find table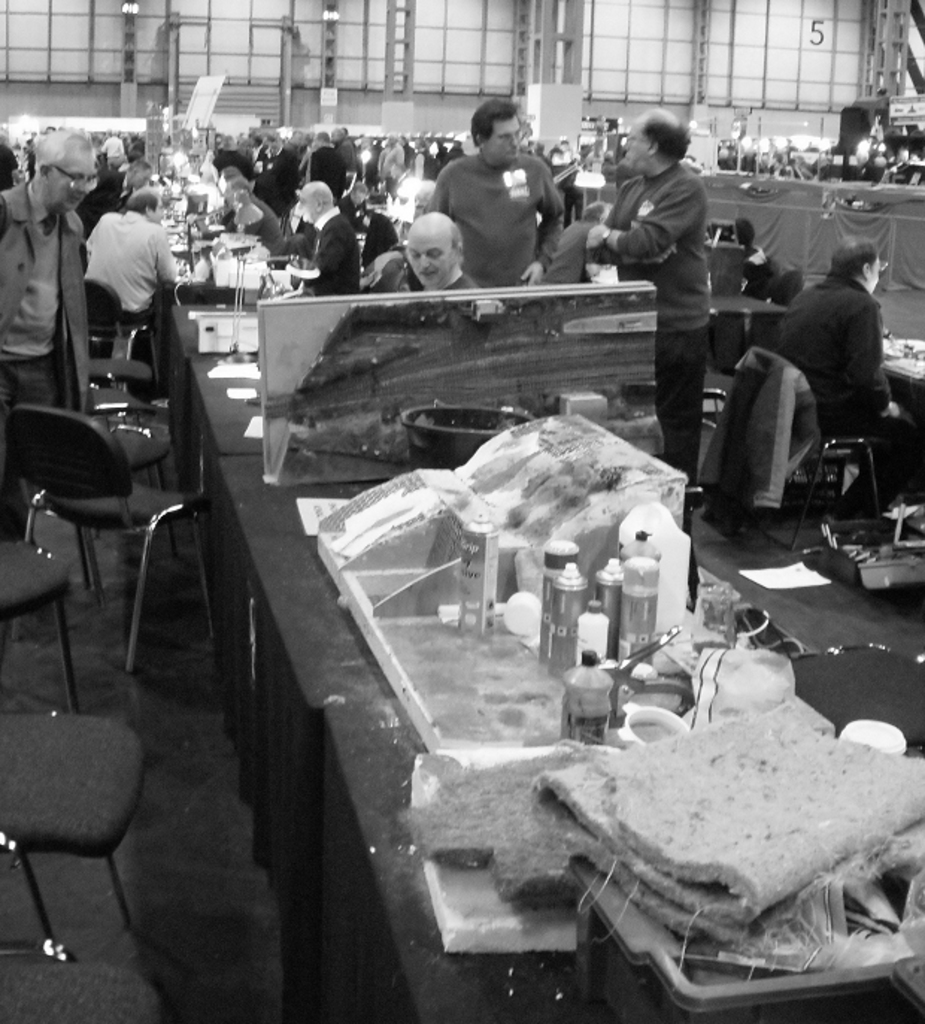
315,685,924,1023
